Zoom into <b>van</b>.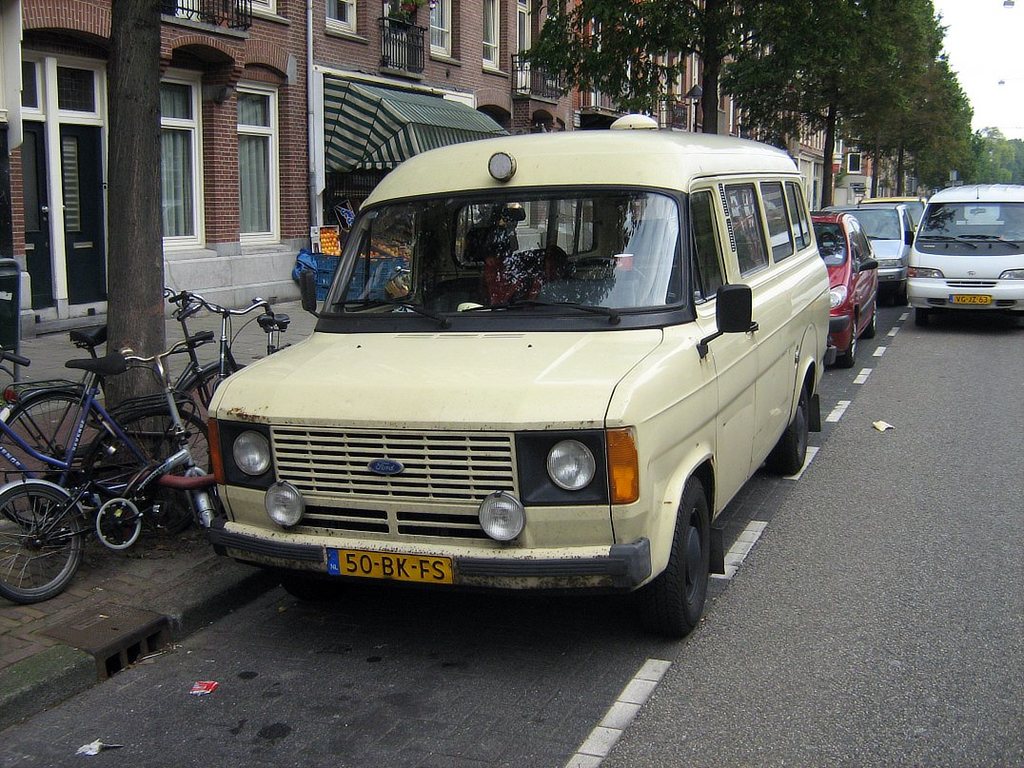
Zoom target: bbox=[207, 109, 840, 641].
